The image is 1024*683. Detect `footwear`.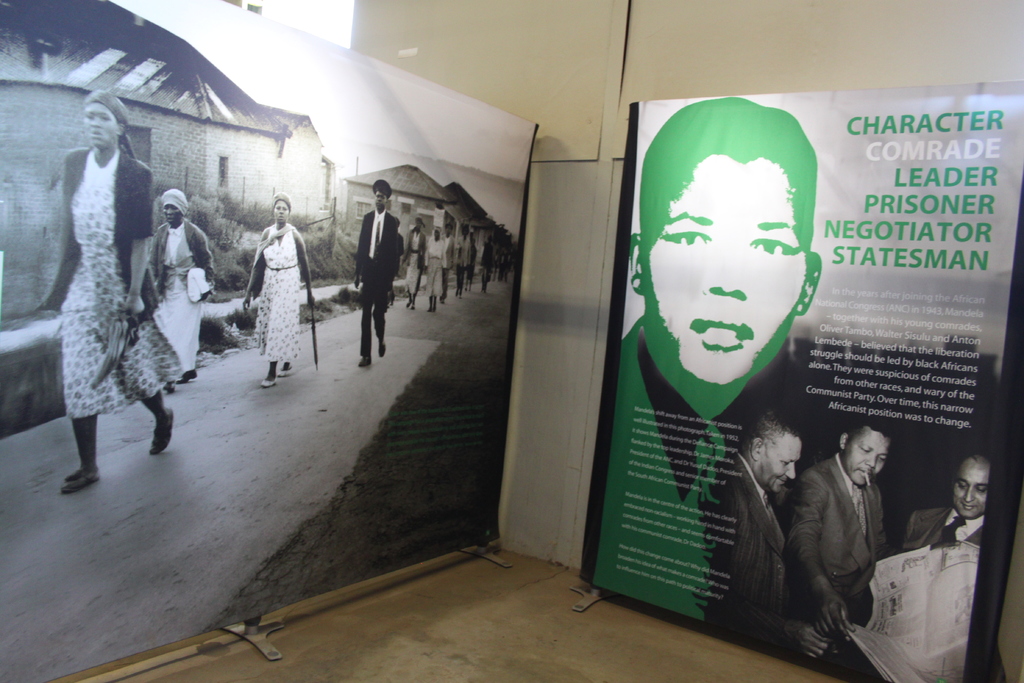
Detection: <bbox>433, 298, 439, 315</bbox>.
